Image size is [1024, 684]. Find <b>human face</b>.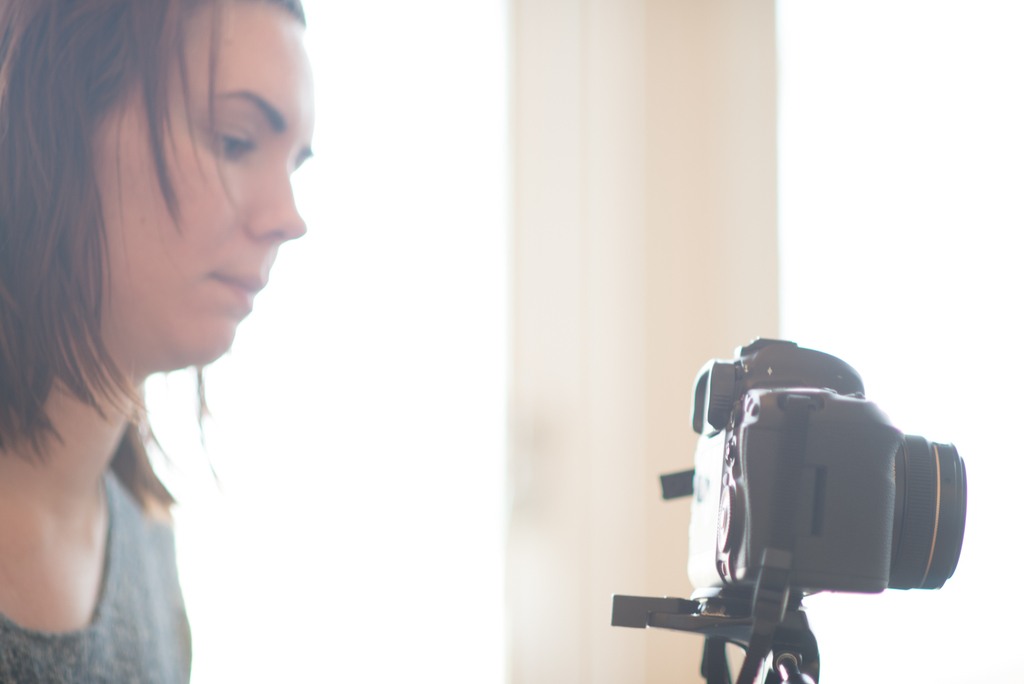
bbox(87, 0, 312, 364).
